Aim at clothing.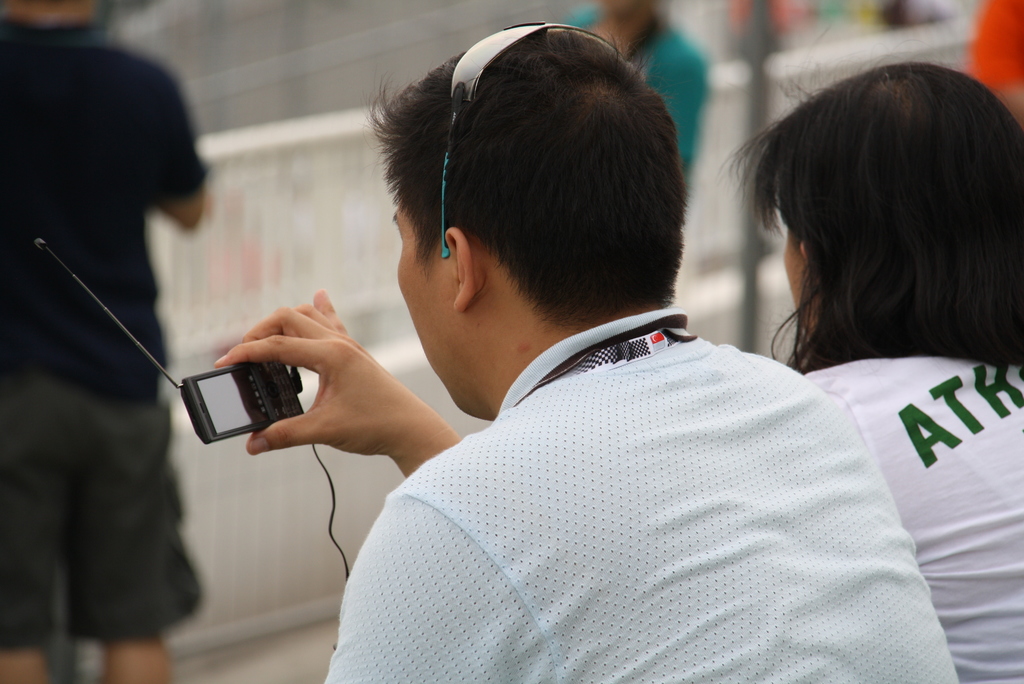
Aimed at select_region(0, 16, 202, 660).
